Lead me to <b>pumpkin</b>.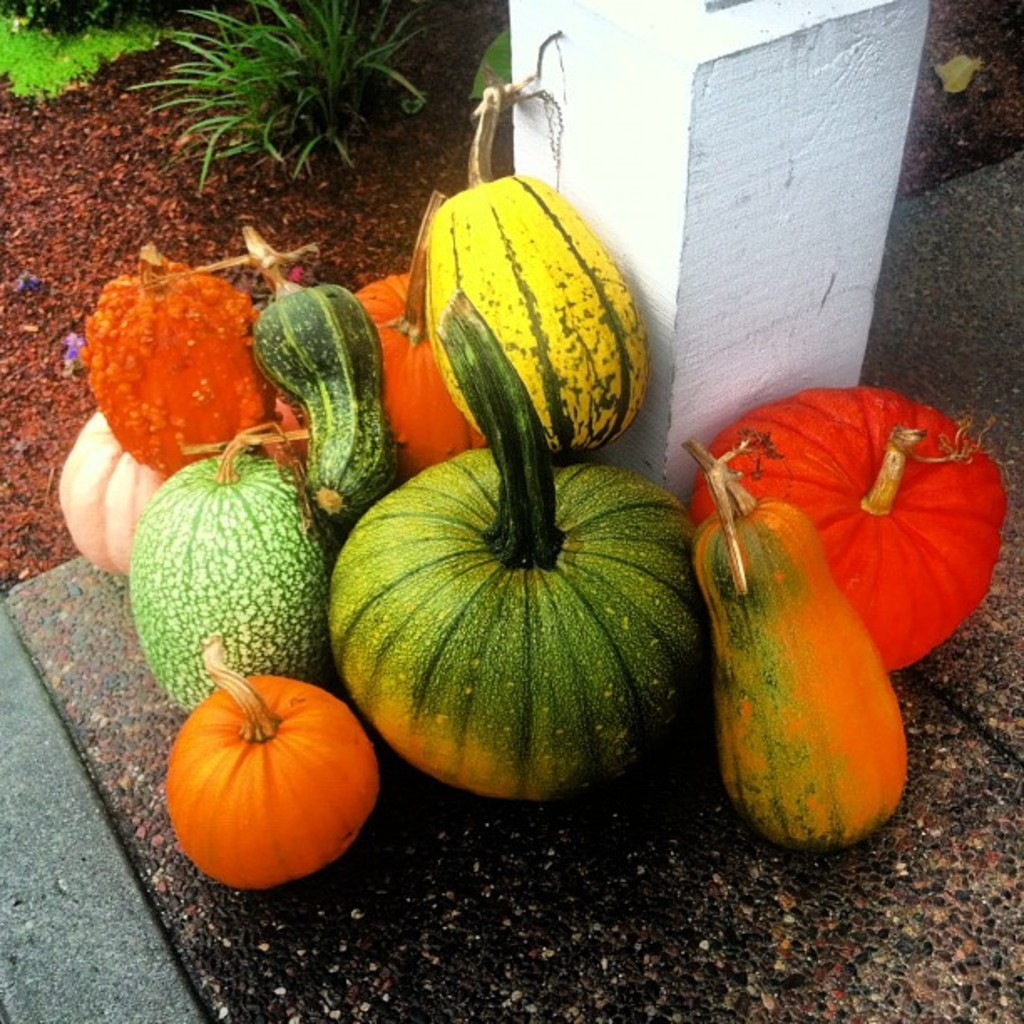
Lead to <box>57,408,169,577</box>.
